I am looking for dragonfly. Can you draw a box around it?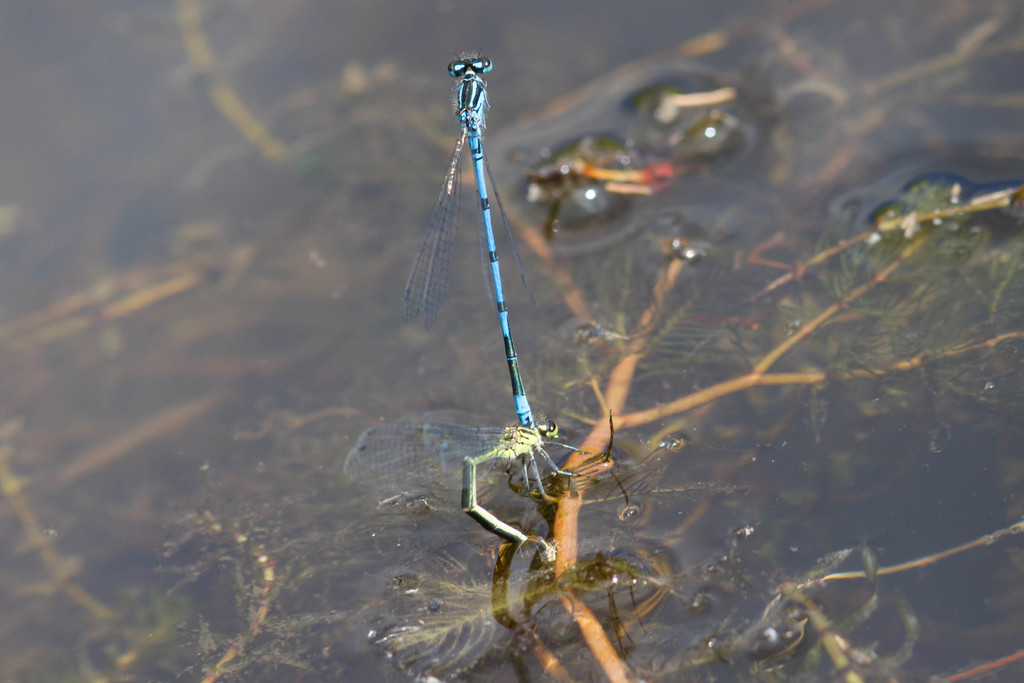
Sure, the bounding box is (left=396, top=48, right=540, bottom=424).
